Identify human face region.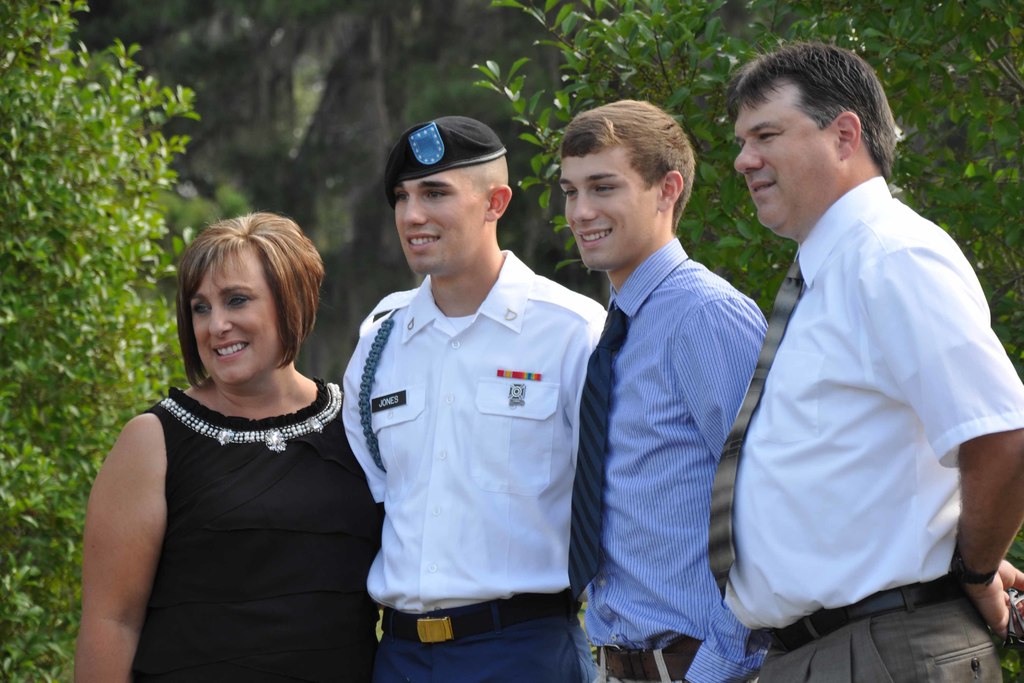
Region: (396, 179, 483, 273).
